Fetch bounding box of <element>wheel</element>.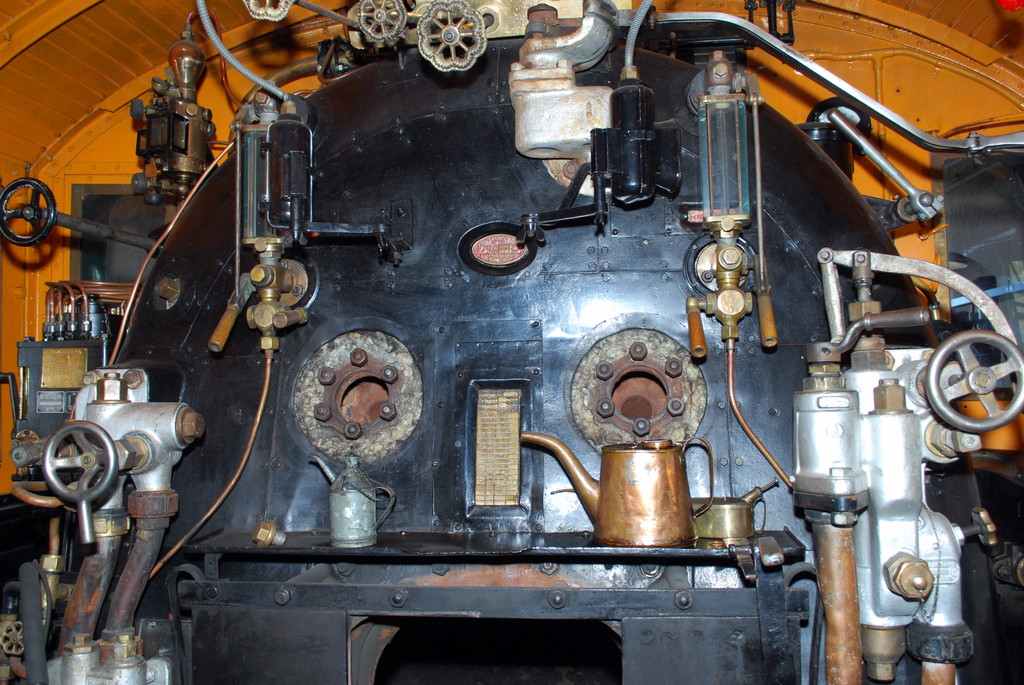
Bbox: {"x1": 244, "y1": 0, "x2": 289, "y2": 24}.
